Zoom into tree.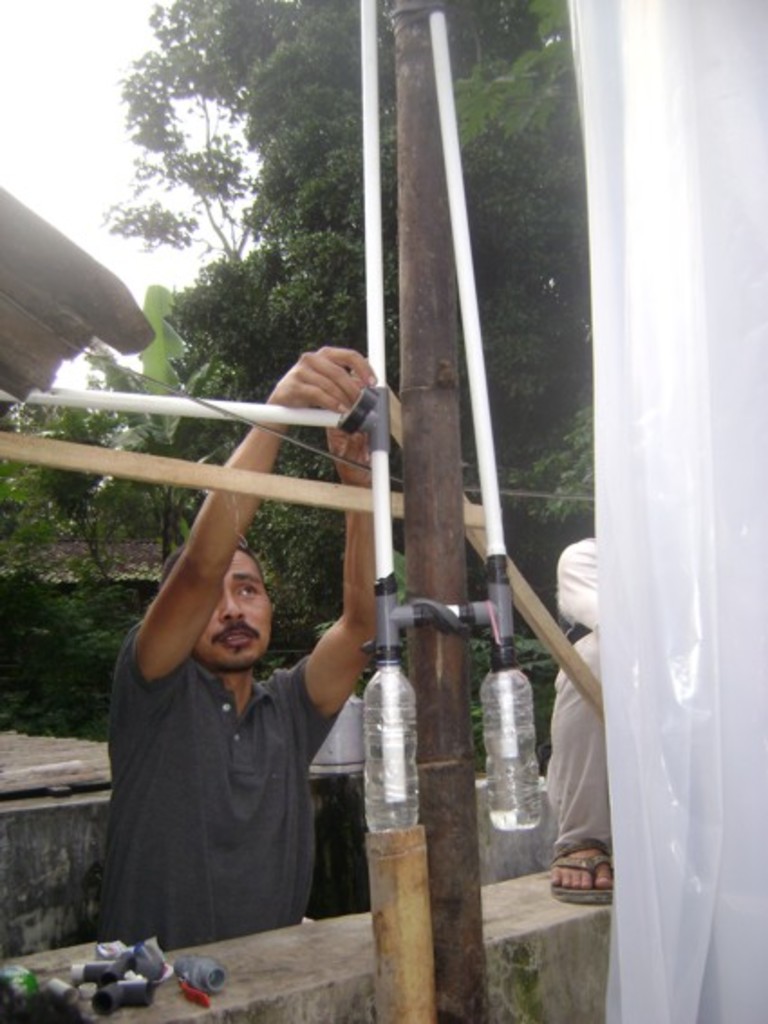
Zoom target: left=105, top=40, right=287, bottom=249.
